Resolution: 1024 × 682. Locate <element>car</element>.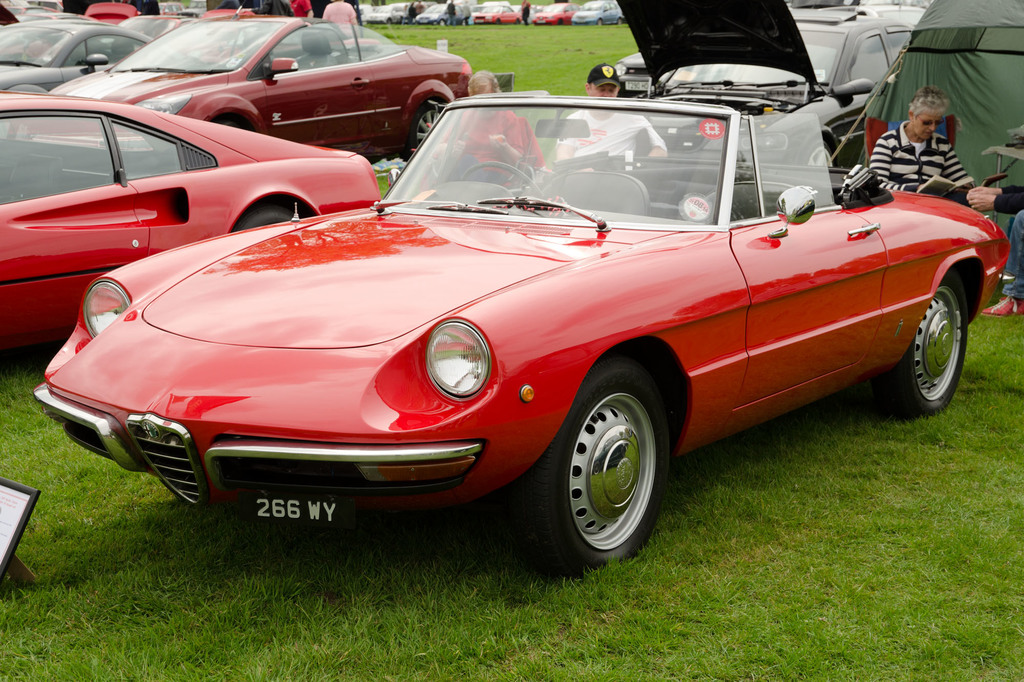
{"x1": 0, "y1": 90, "x2": 391, "y2": 345}.
